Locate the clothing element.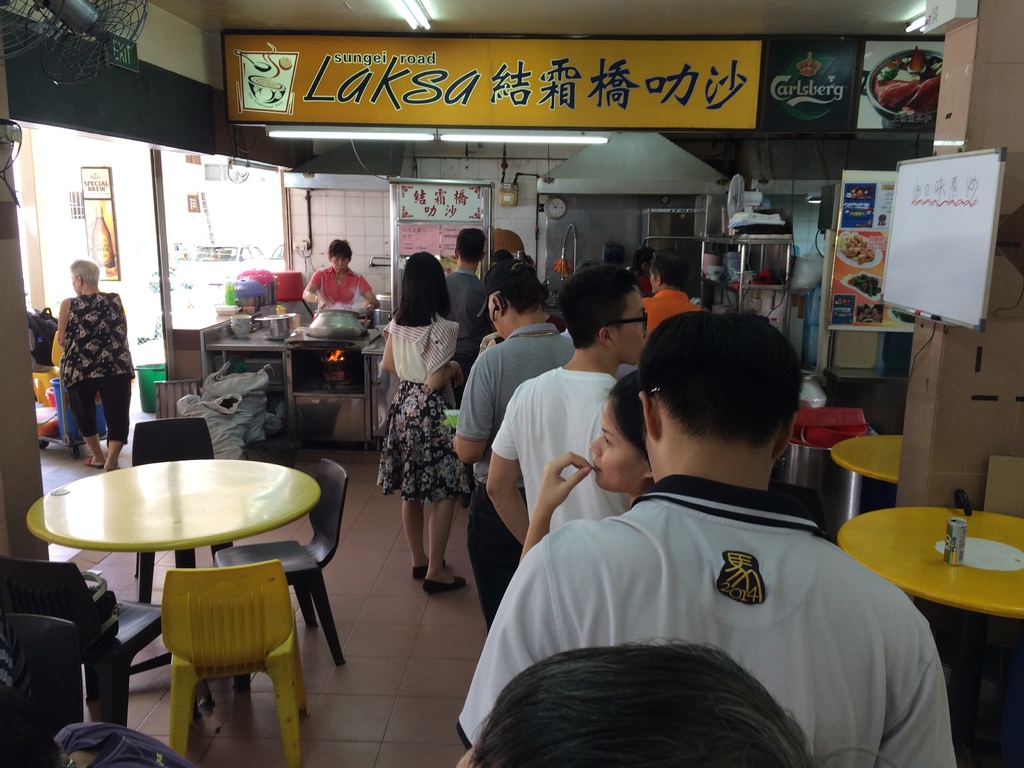
Element bbox: l=441, t=266, r=486, b=378.
